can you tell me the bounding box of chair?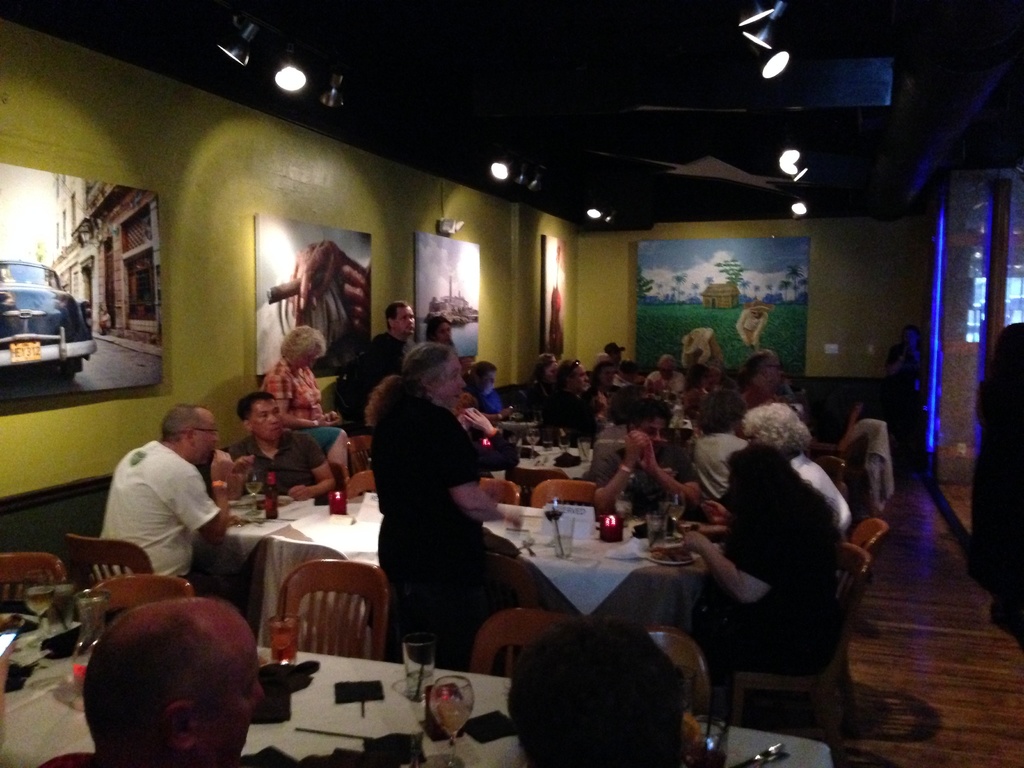
locate(809, 406, 861, 456).
